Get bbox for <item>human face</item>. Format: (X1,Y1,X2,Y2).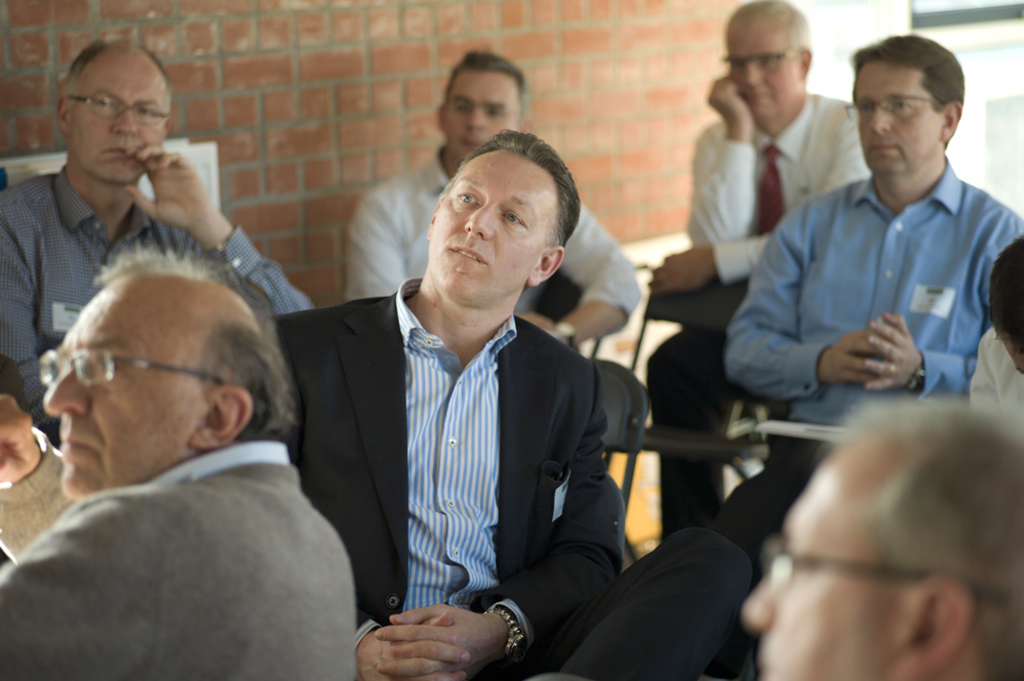
(851,69,943,171).
